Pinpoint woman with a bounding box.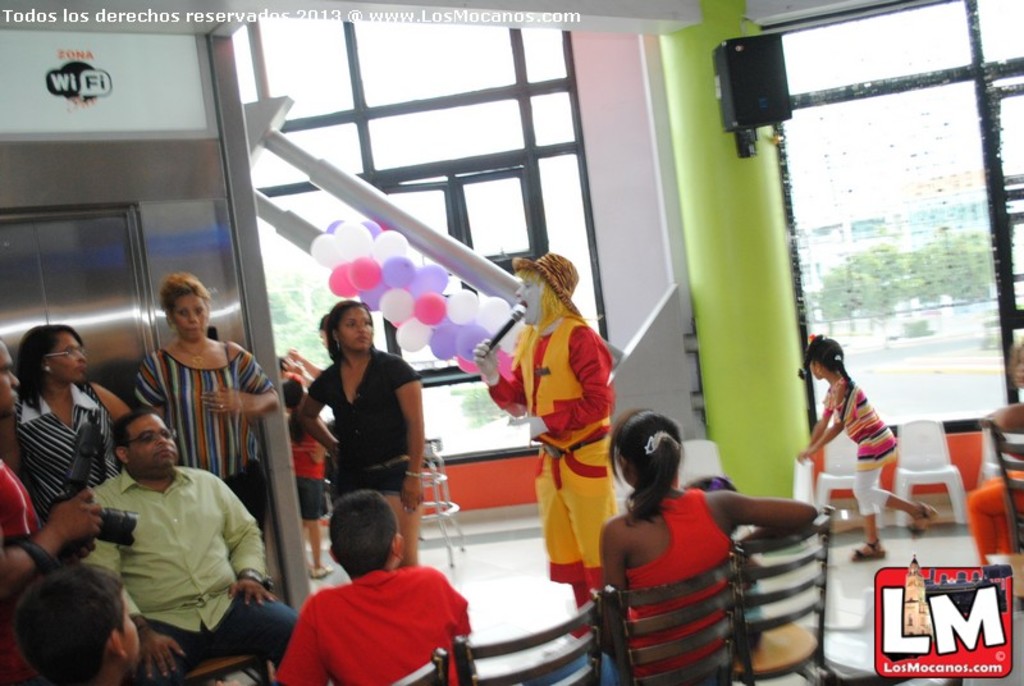
detection(289, 303, 415, 563).
